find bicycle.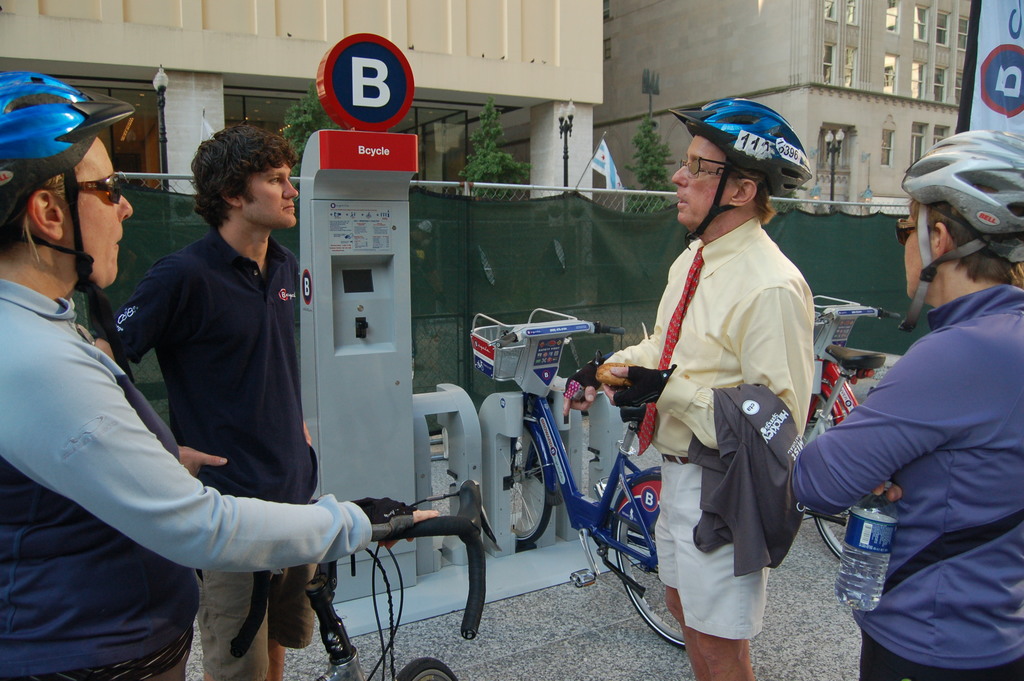
x1=200, y1=473, x2=509, y2=680.
